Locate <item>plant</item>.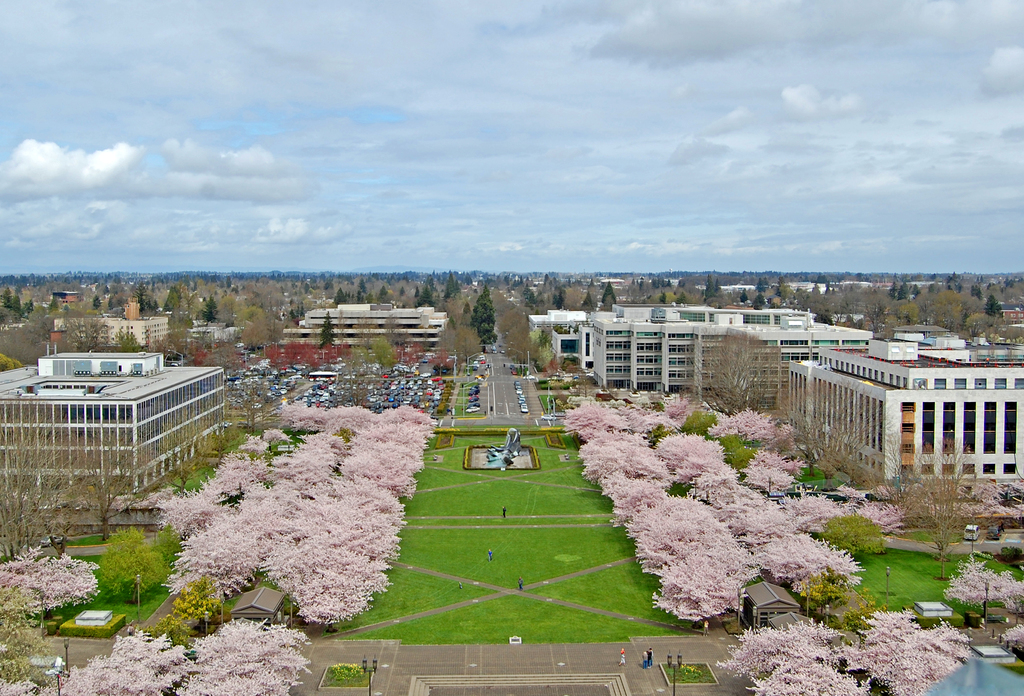
Bounding box: (x1=354, y1=406, x2=436, y2=430).
